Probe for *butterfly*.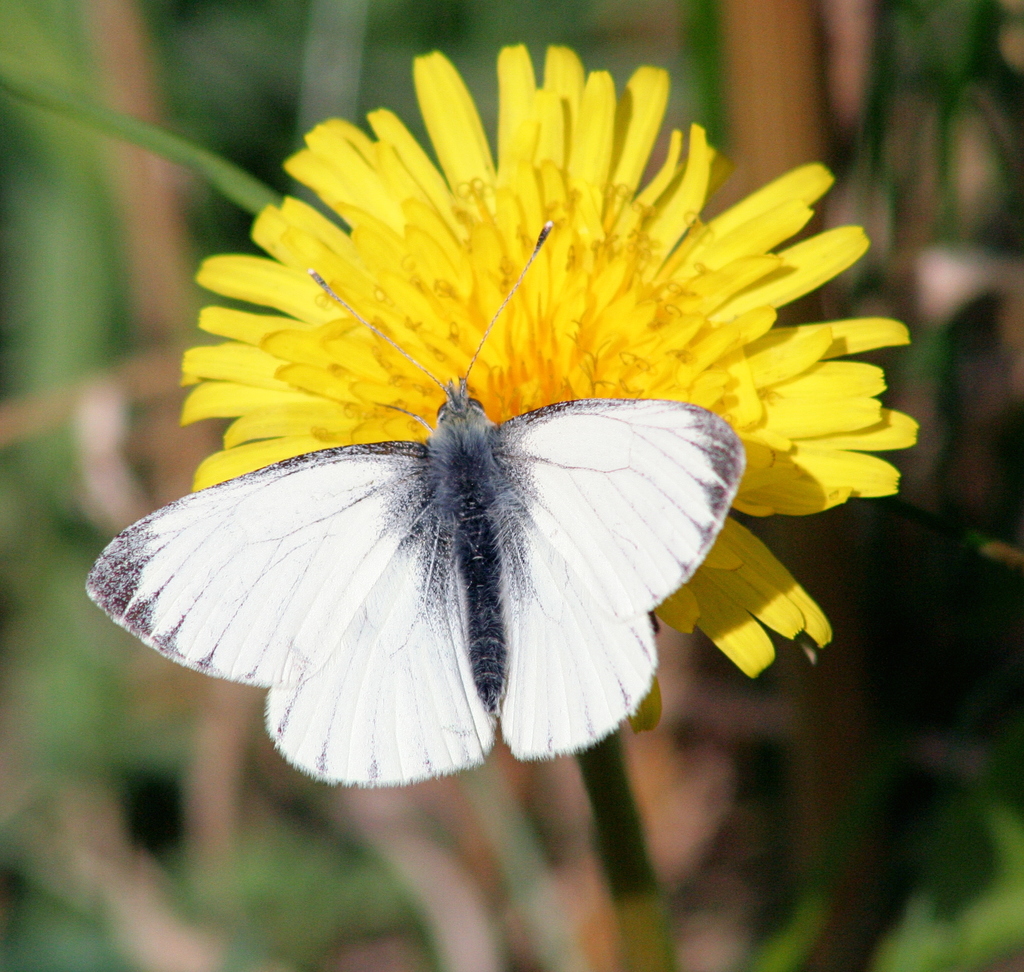
Probe result: (81, 223, 748, 795).
